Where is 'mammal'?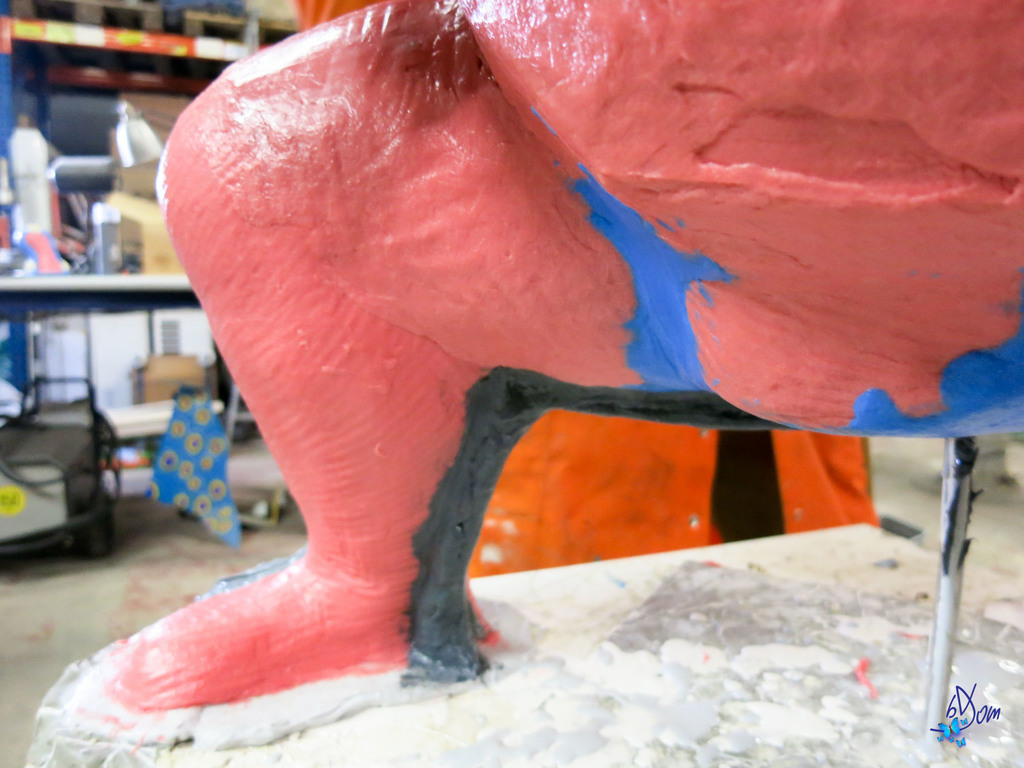
<box>71,0,1023,746</box>.
